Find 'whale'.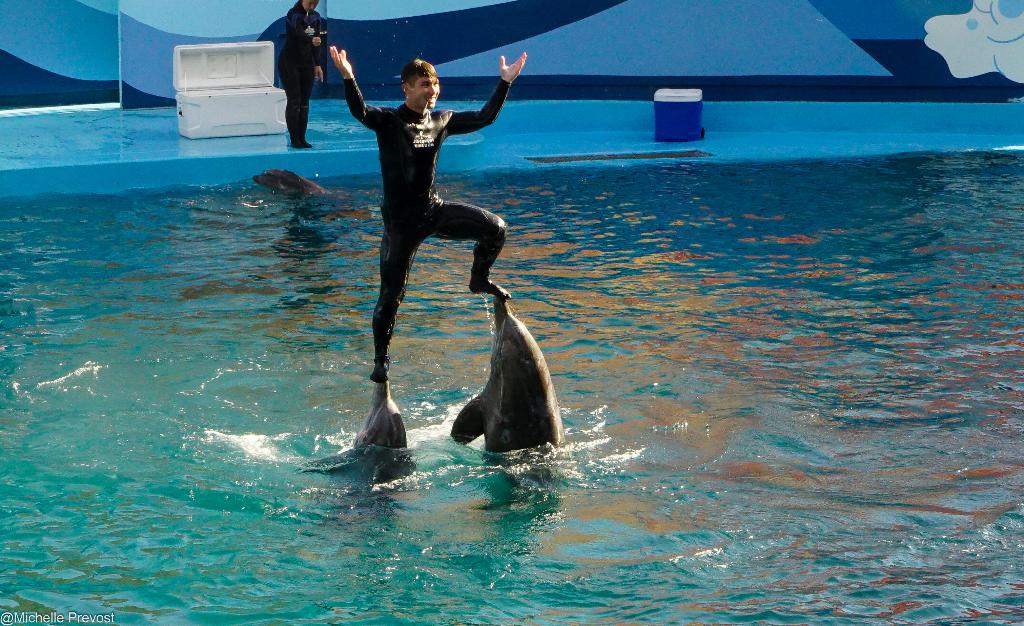
bbox=(350, 382, 412, 486).
